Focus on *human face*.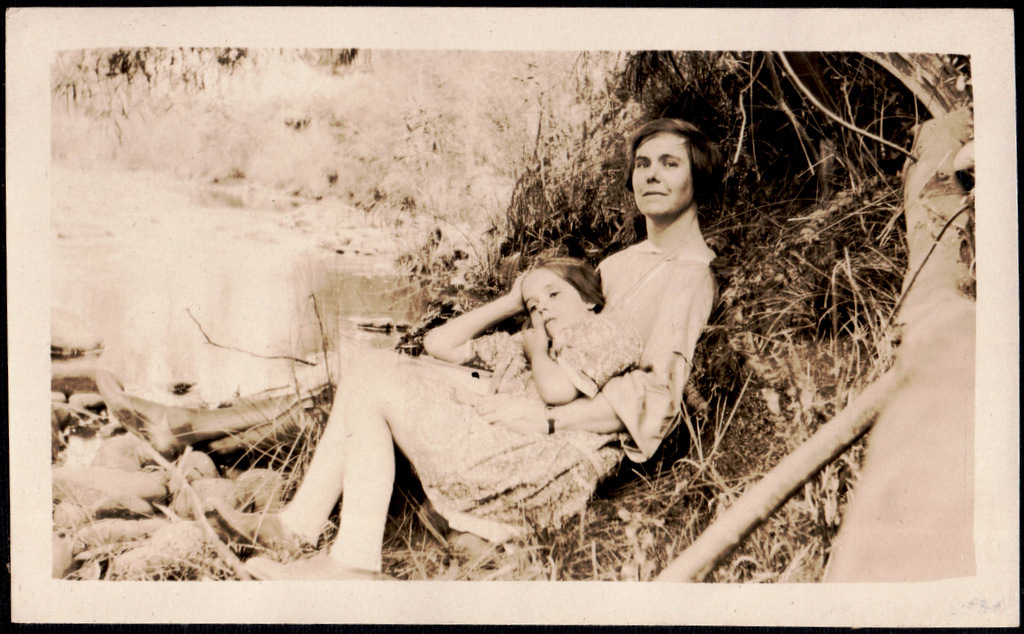
Focused at Rect(626, 134, 695, 221).
